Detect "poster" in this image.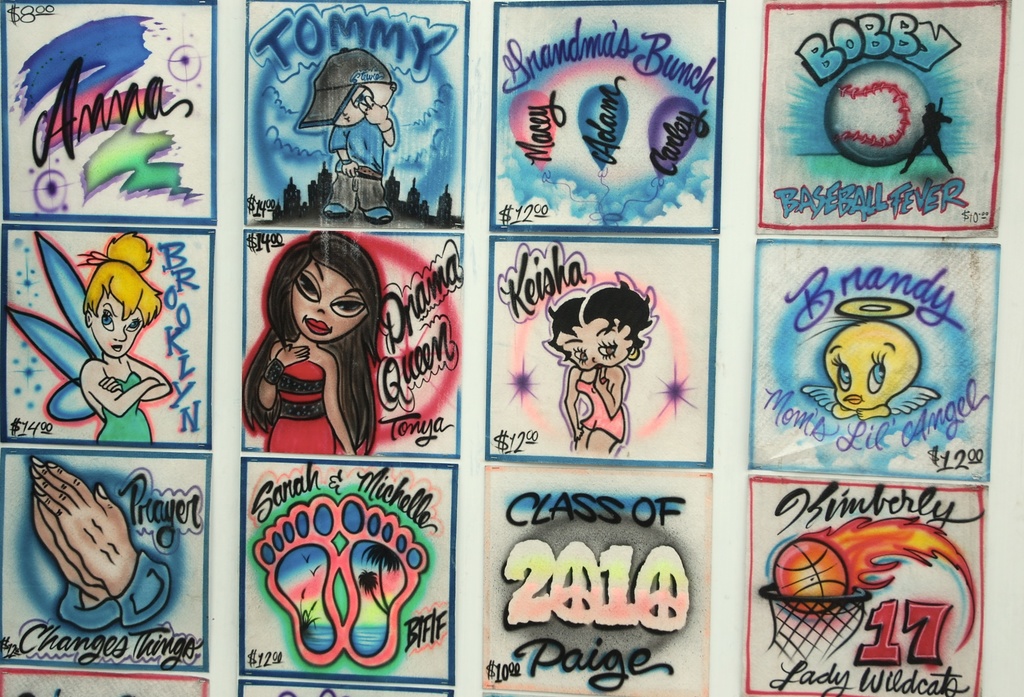
Detection: (left=495, top=0, right=722, bottom=233).
